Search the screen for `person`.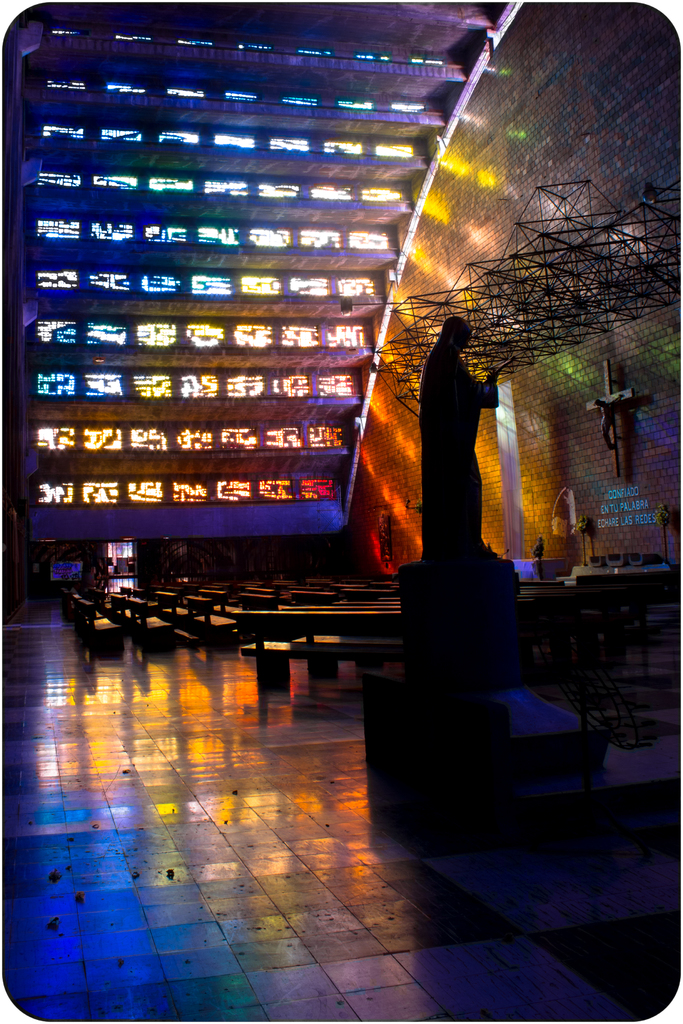
Found at select_region(412, 288, 513, 593).
